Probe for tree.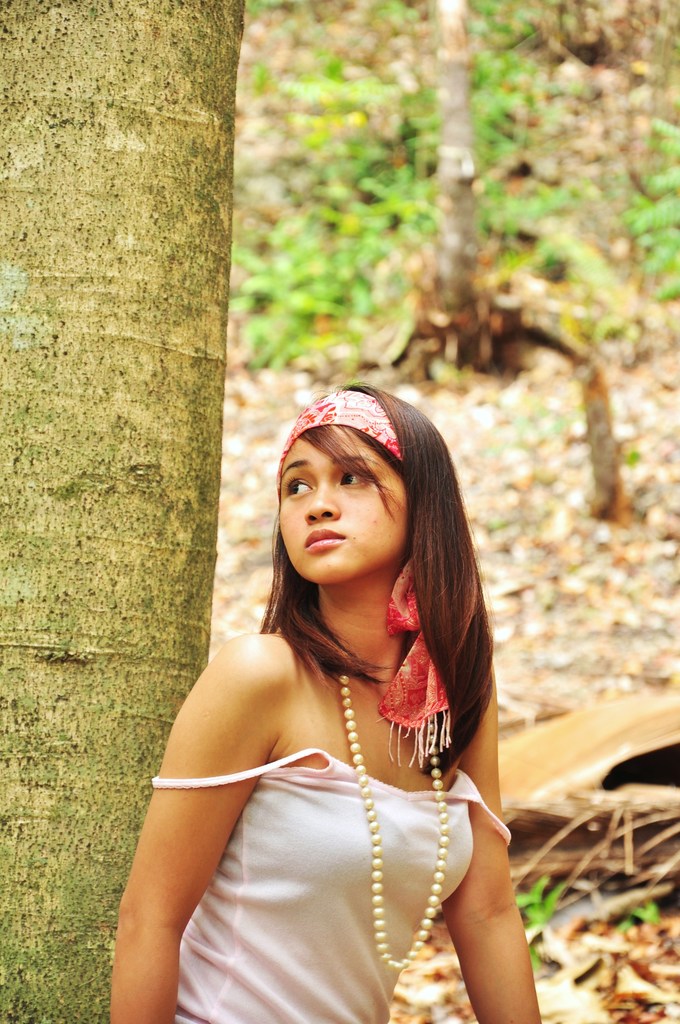
Probe result: detection(0, 0, 248, 1023).
